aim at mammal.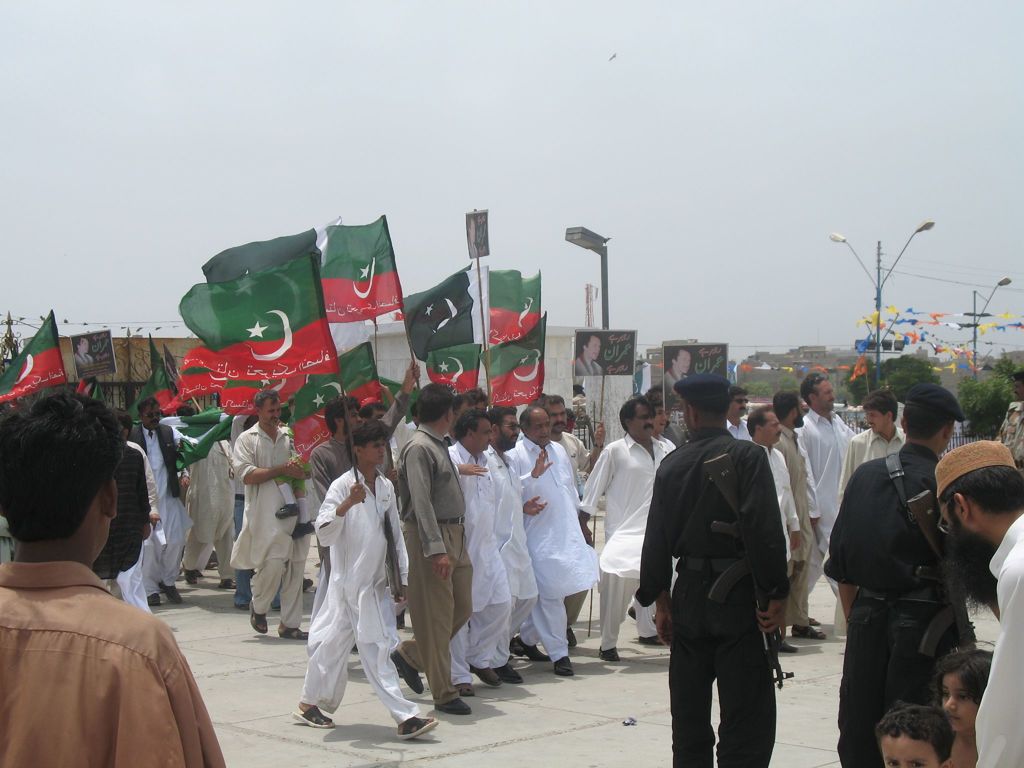
Aimed at locate(832, 385, 902, 647).
